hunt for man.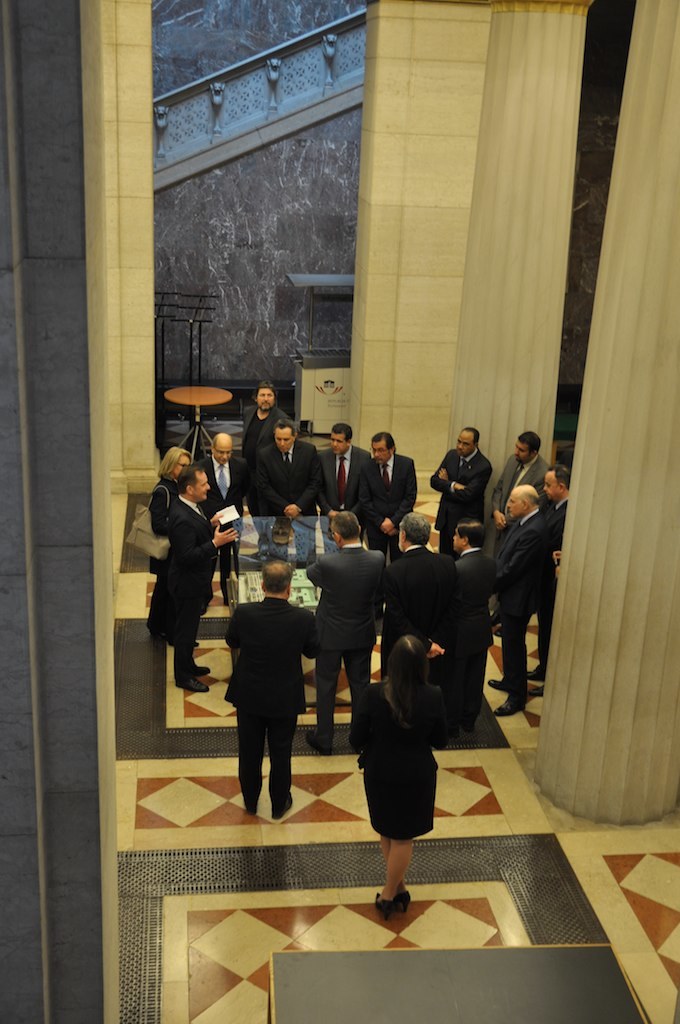
Hunted down at left=453, top=519, right=494, bottom=734.
